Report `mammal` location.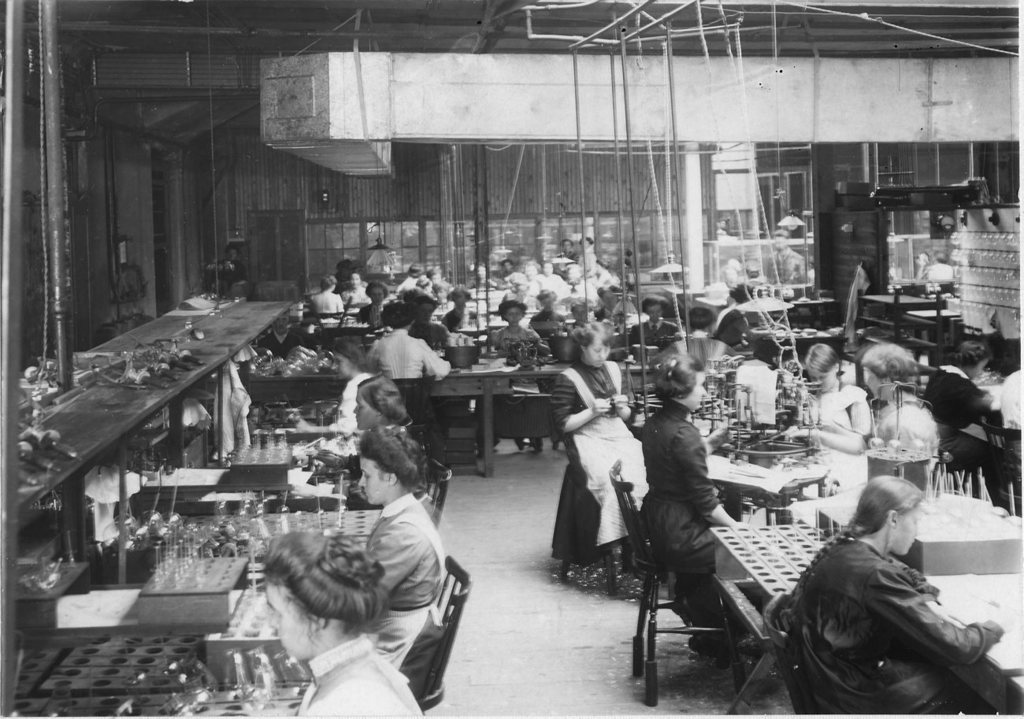
Report: (365,305,451,381).
